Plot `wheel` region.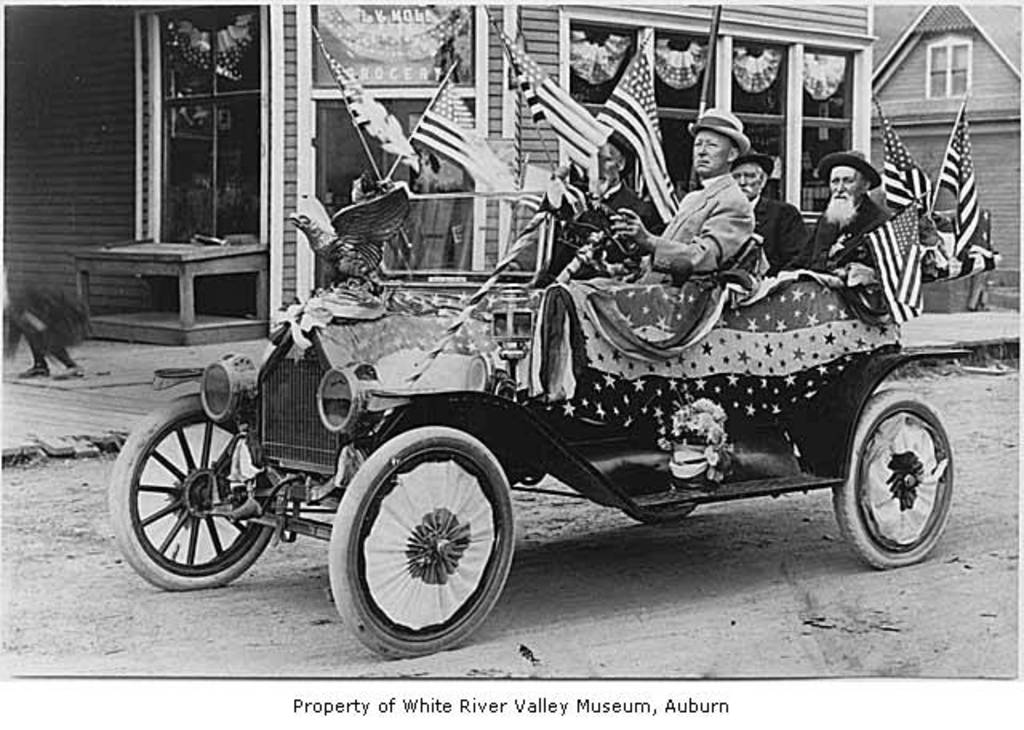
Plotted at x1=626 y1=507 x2=694 y2=528.
